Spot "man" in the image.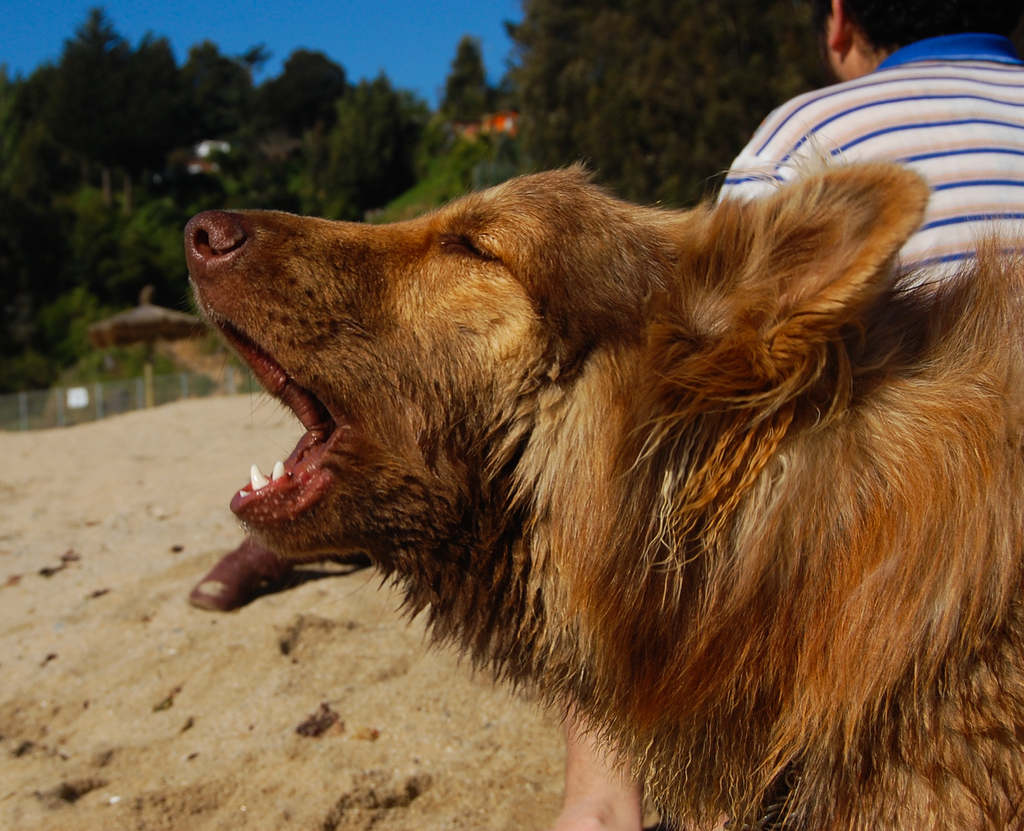
"man" found at select_region(712, 0, 1023, 291).
